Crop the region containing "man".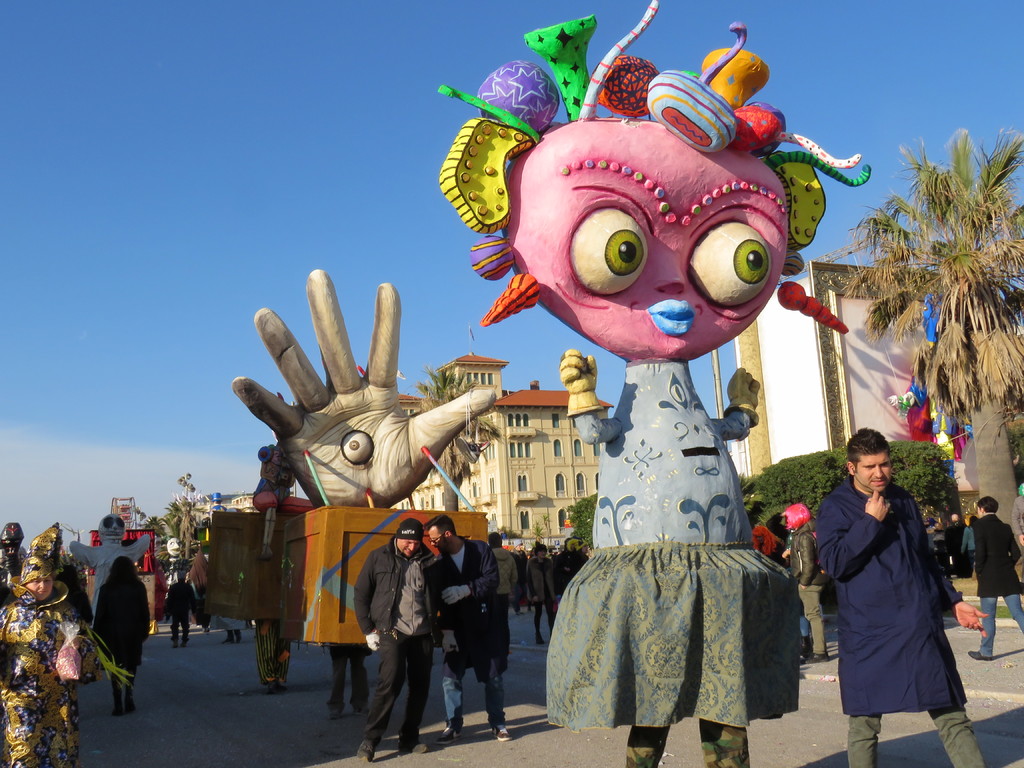
Crop region: locate(486, 531, 515, 668).
